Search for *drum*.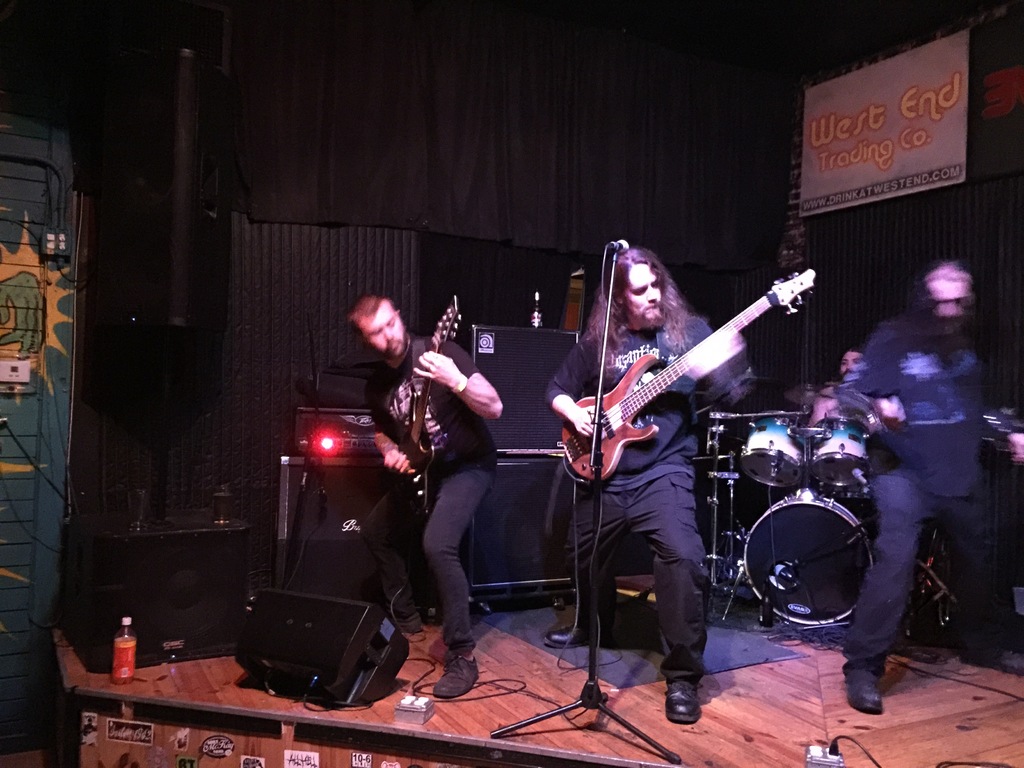
Found at left=739, top=413, right=803, bottom=490.
